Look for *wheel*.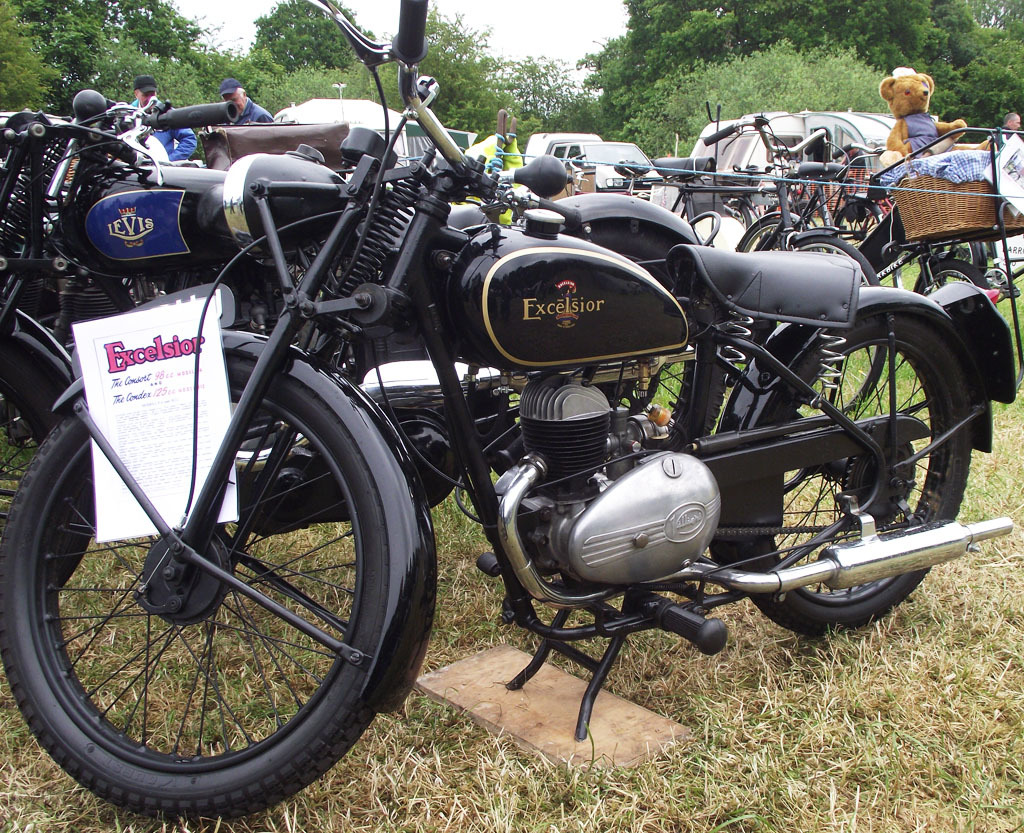
Found: BBox(37, 327, 445, 805).
